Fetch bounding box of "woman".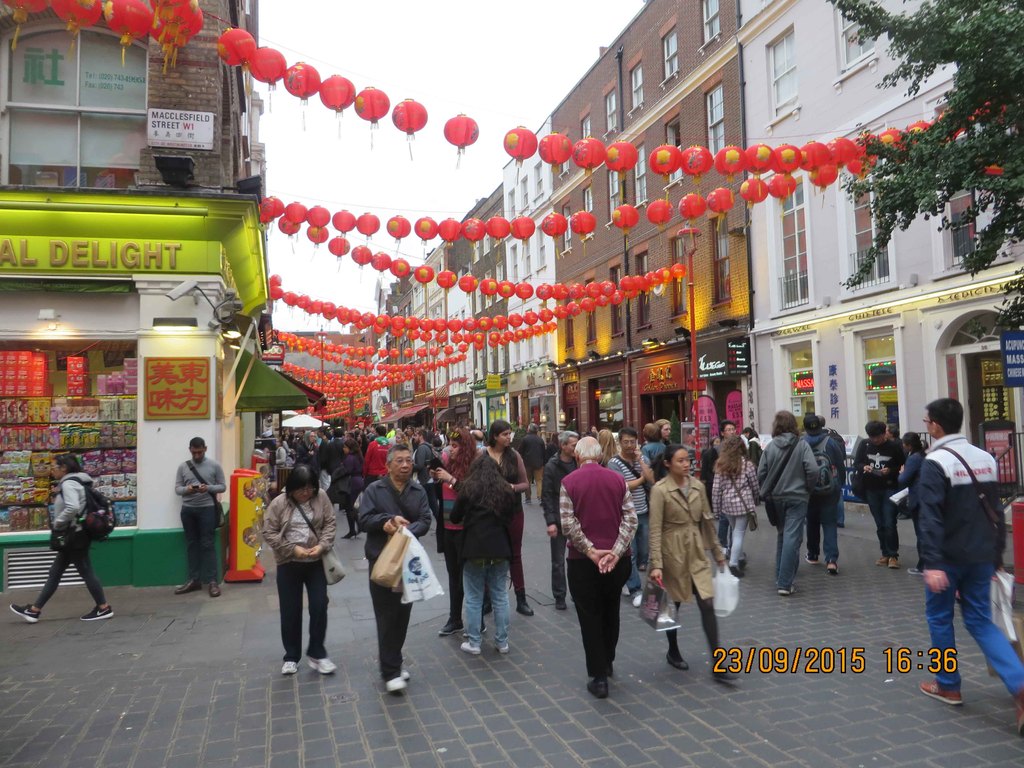
Bbox: detection(427, 419, 501, 639).
